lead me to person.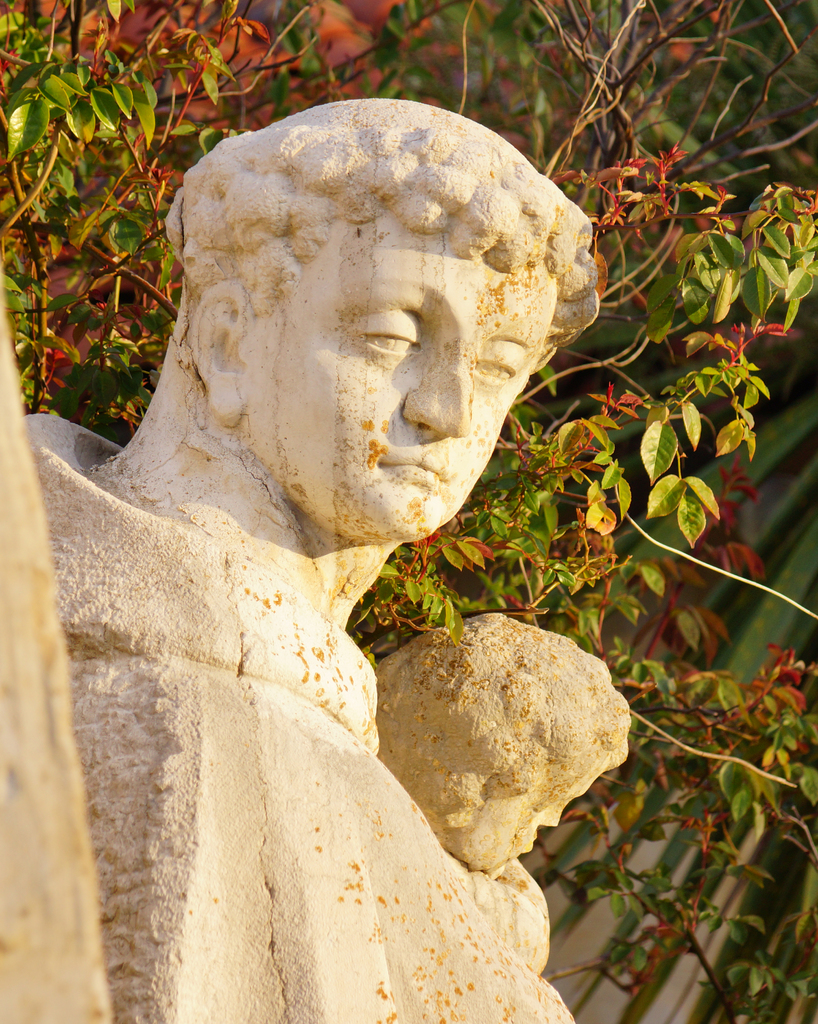
Lead to pyautogui.locateOnScreen(95, 101, 595, 627).
